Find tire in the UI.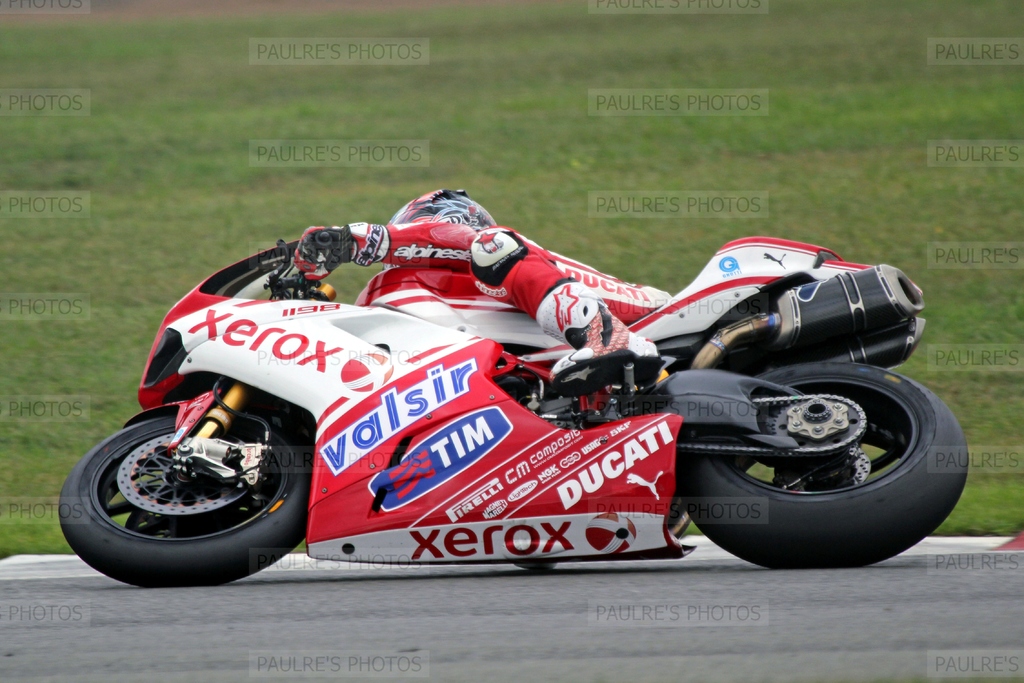
UI element at crop(73, 388, 296, 570).
